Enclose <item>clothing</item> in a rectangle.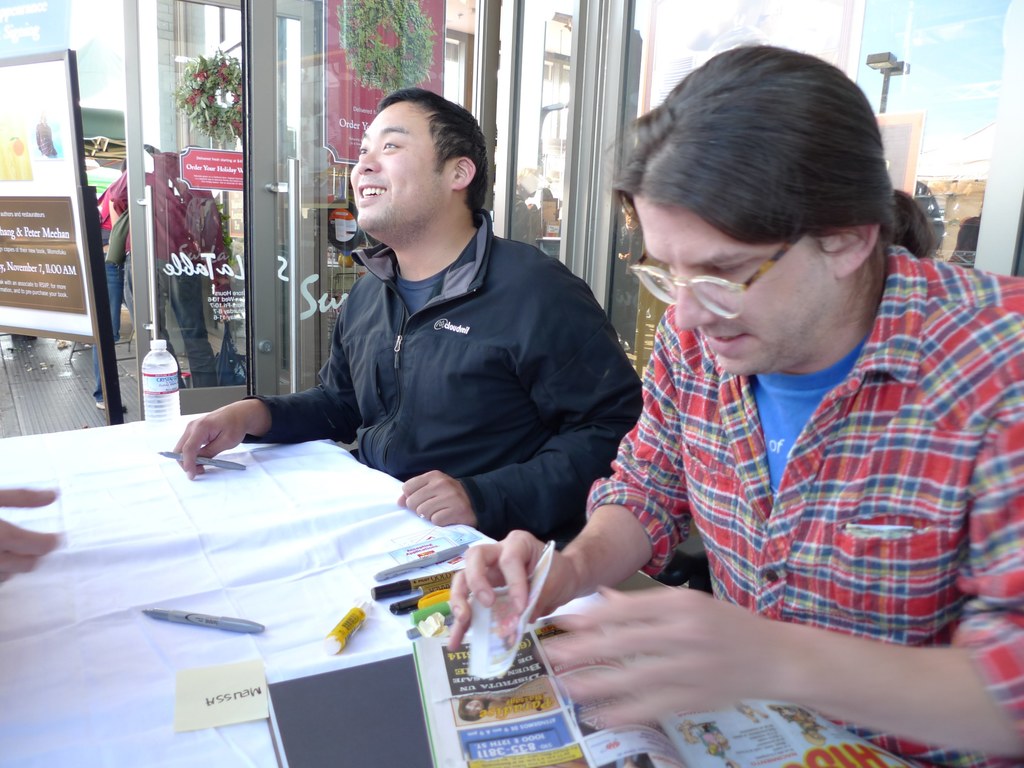
(left=93, top=180, right=124, bottom=399).
